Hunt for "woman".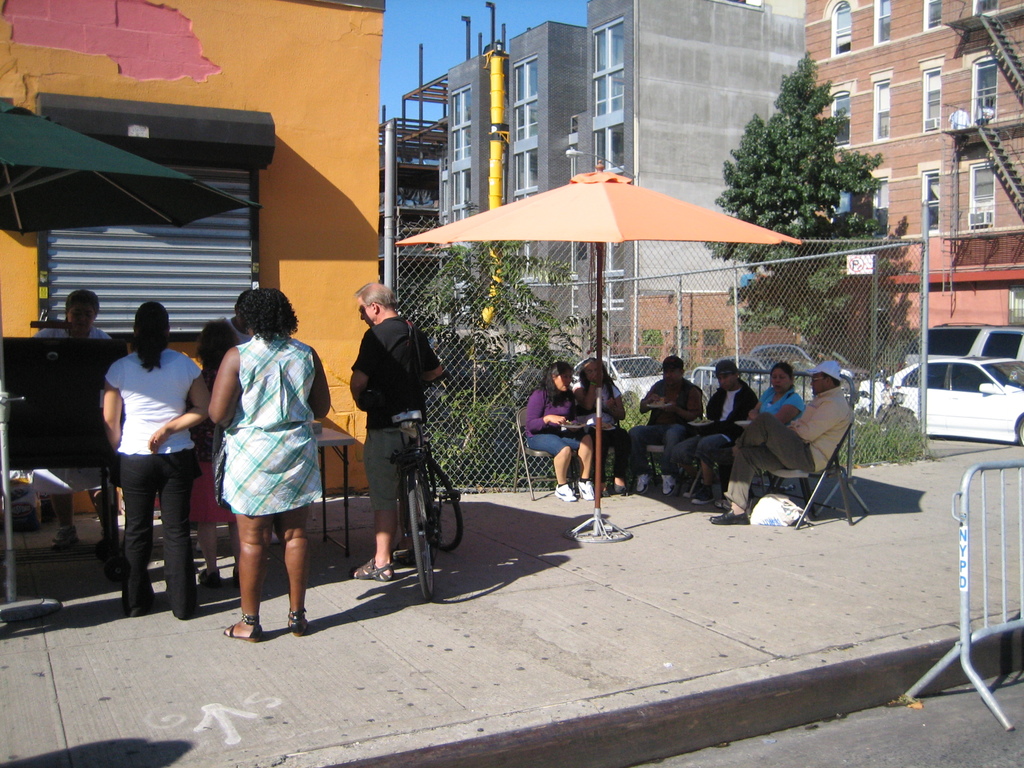
Hunted down at x1=698 y1=358 x2=805 y2=506.
